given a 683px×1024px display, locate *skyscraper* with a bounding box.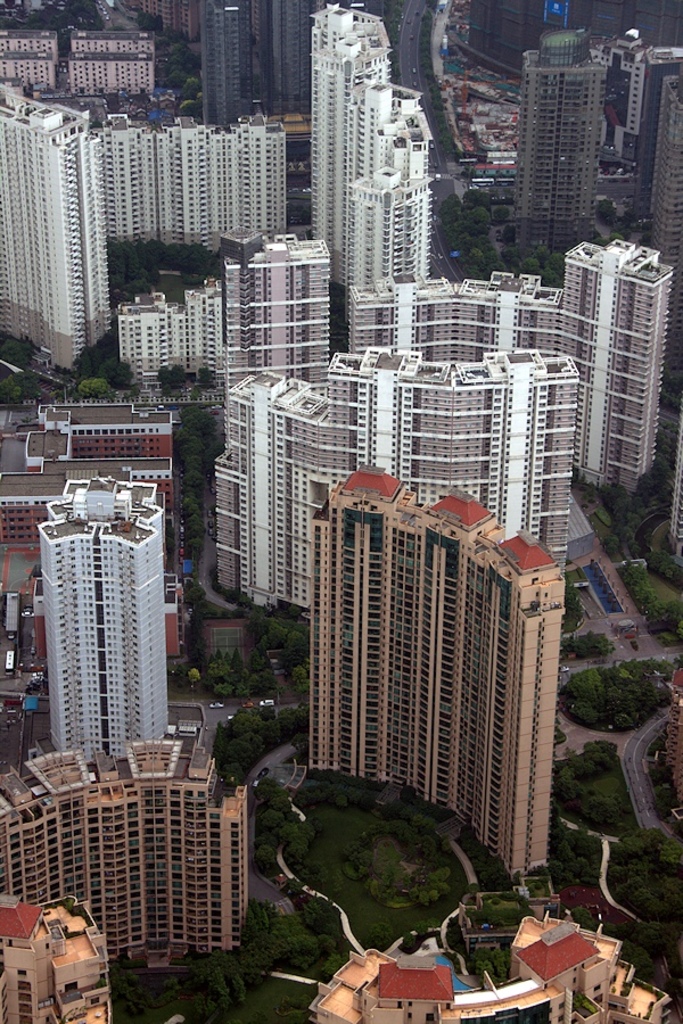
Located: <box>302,3,428,297</box>.
